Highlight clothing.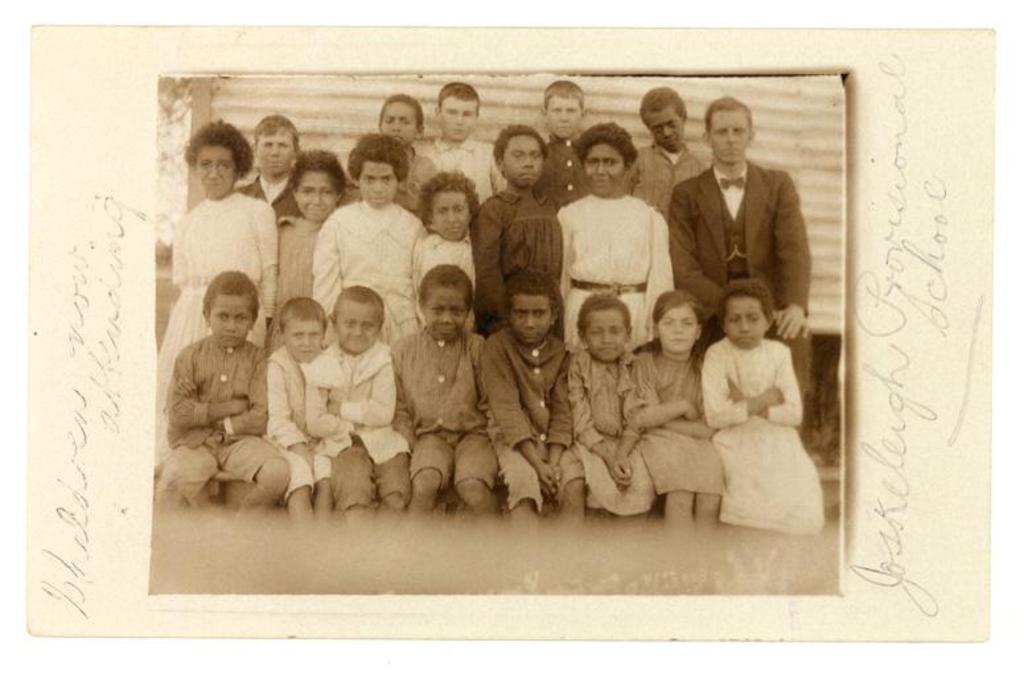
Highlighted region: <region>263, 337, 326, 487</region>.
